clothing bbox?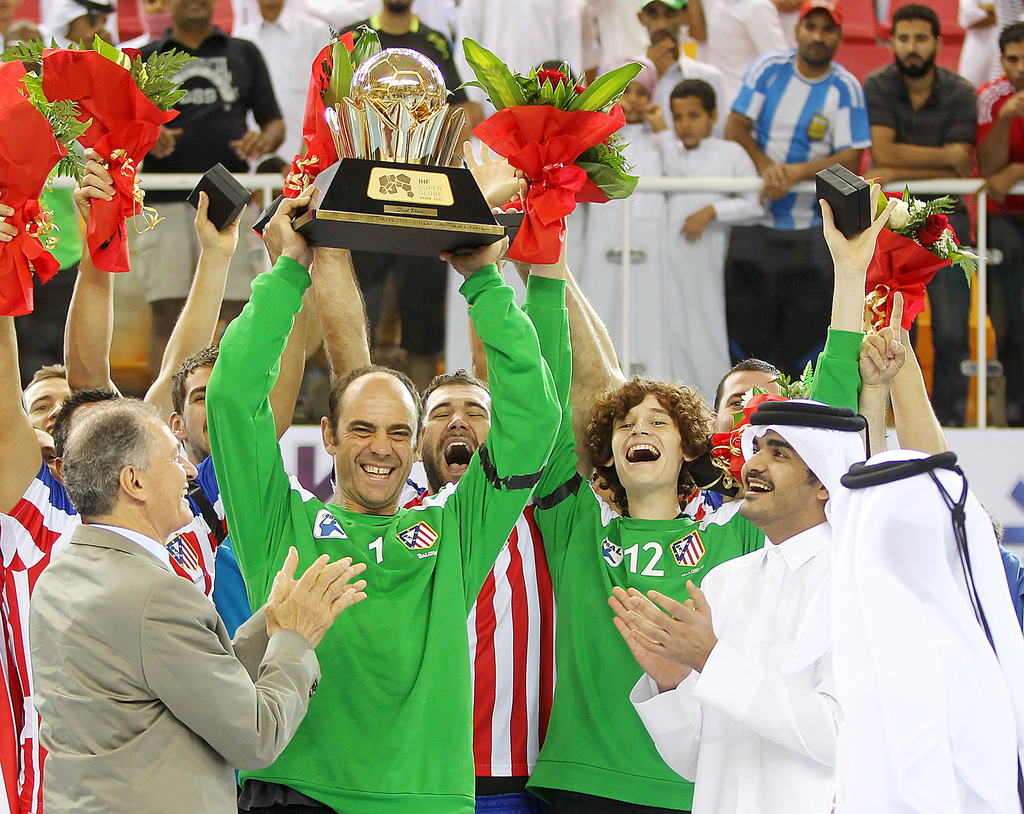
(x1=628, y1=392, x2=866, y2=813)
